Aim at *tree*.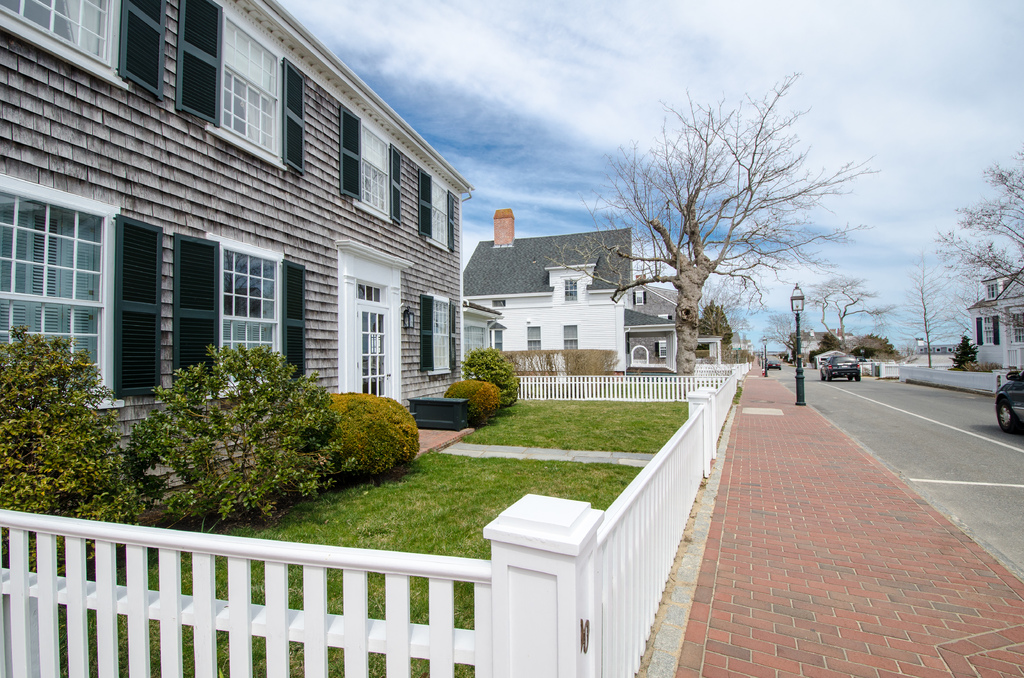
Aimed at (534,62,872,377).
